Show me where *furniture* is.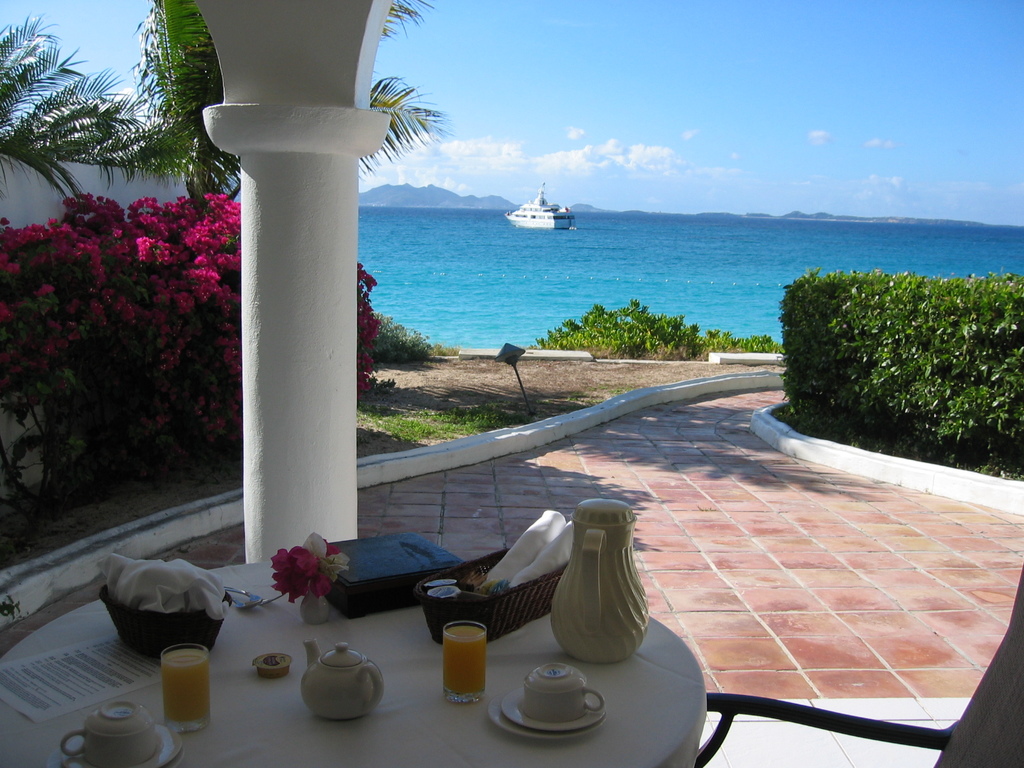
*furniture* is at box=[0, 560, 707, 767].
